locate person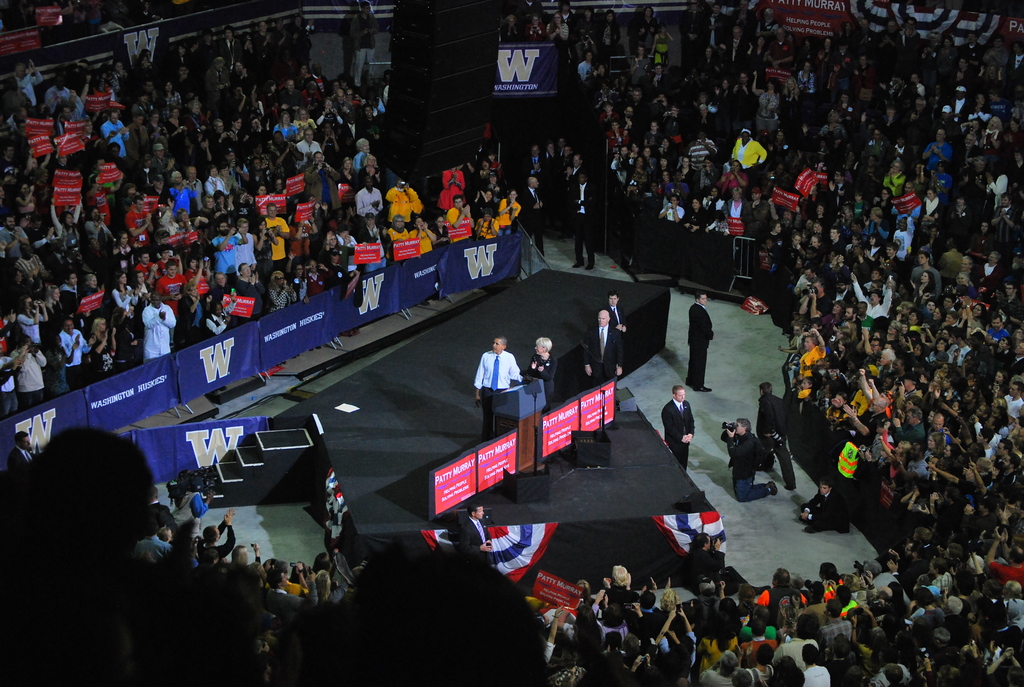
<box>577,304,620,421</box>
